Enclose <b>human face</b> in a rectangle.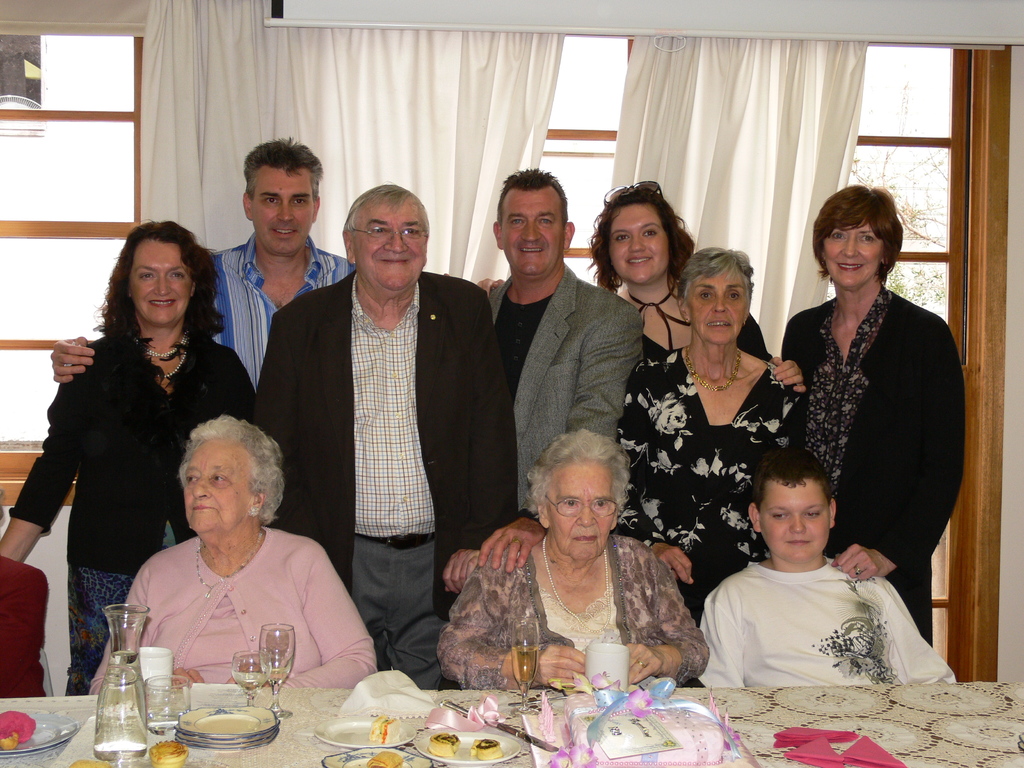
[355,208,426,290].
